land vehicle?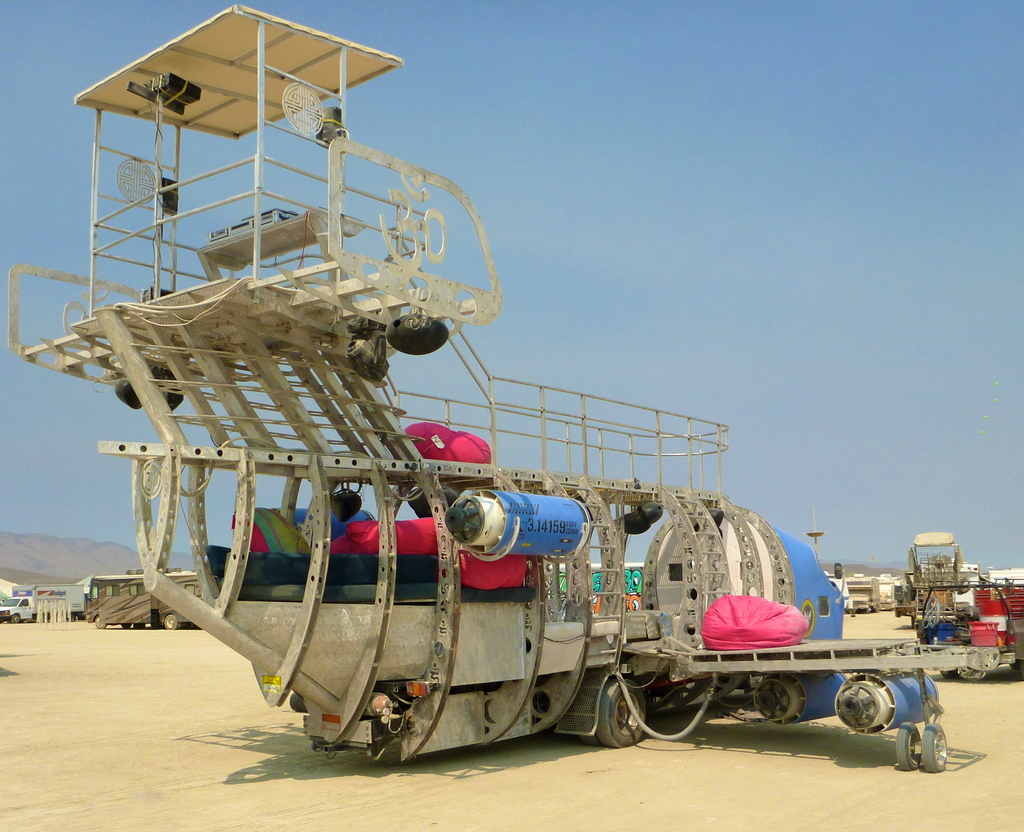
3:6:1011:772
